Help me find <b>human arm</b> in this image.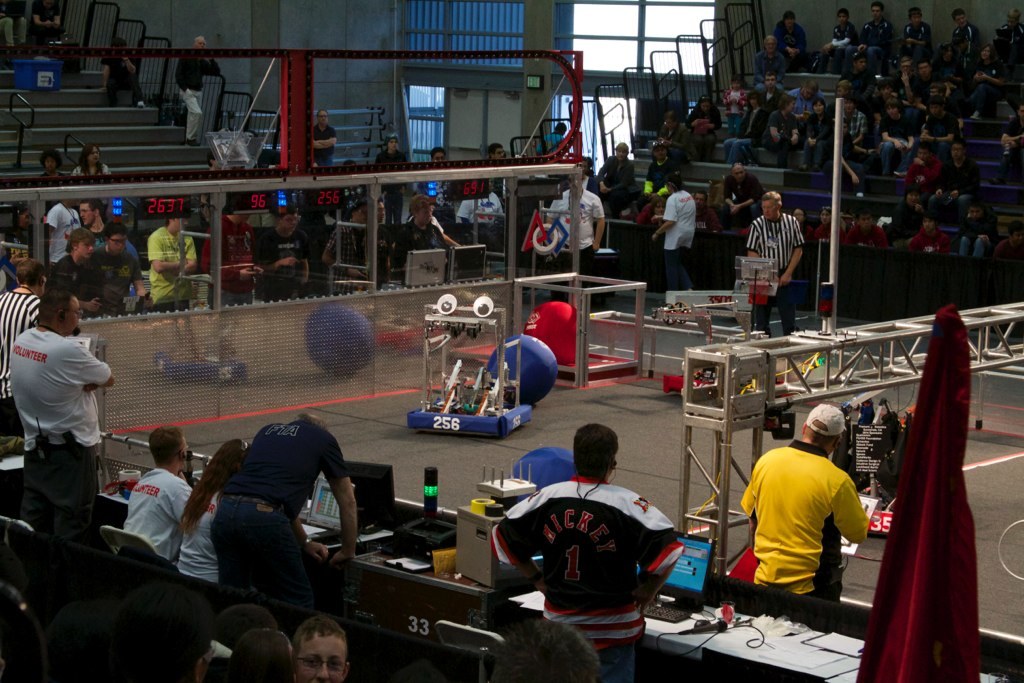
Found it: crop(183, 235, 201, 272).
